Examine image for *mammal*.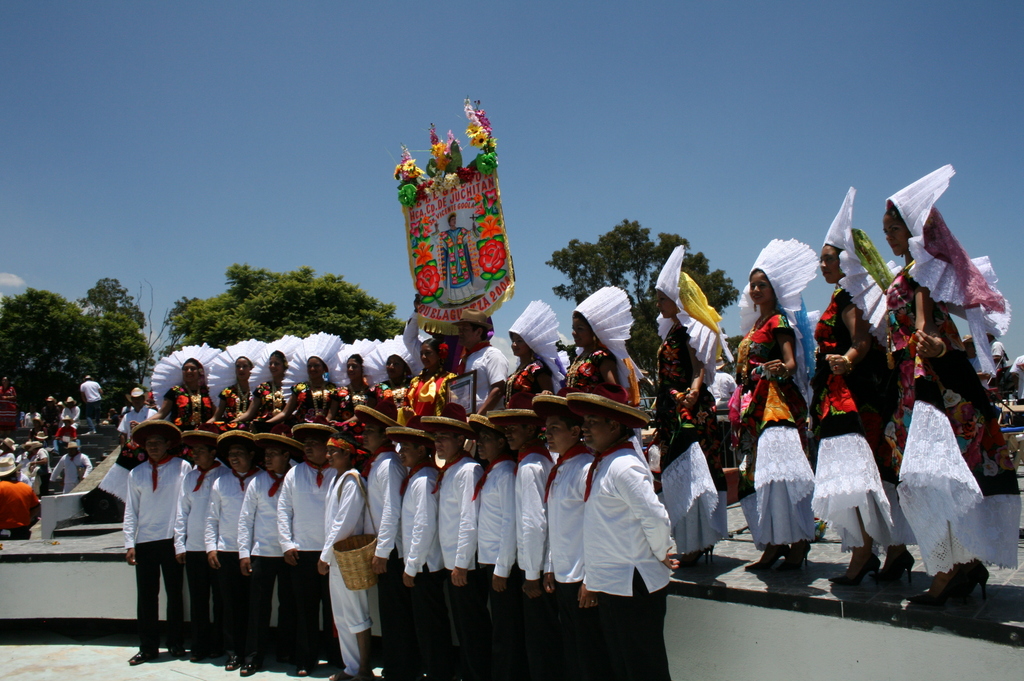
Examination result: <bbox>381, 424, 448, 680</bbox>.
